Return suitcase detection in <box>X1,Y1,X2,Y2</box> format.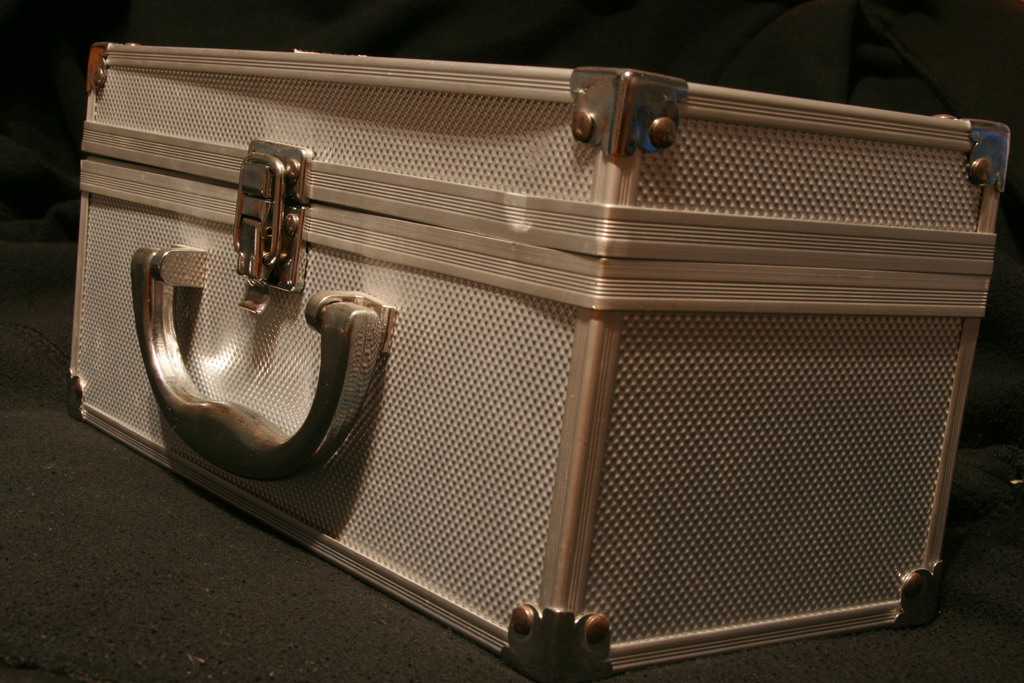
<box>63,39,1014,682</box>.
